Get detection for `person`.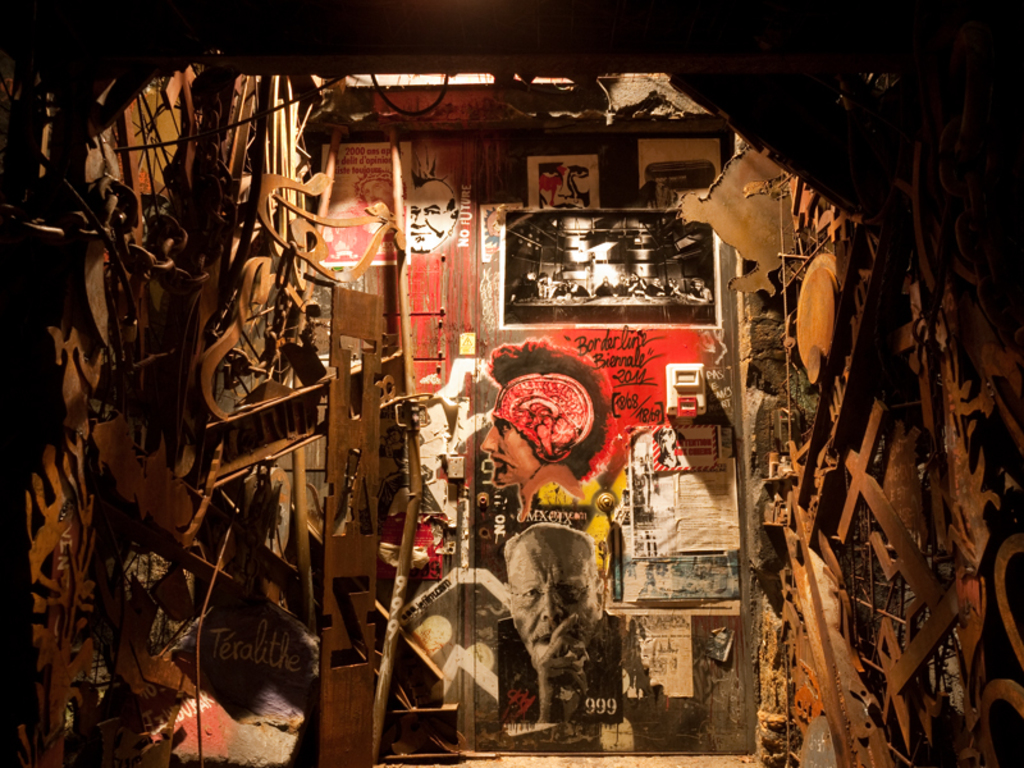
Detection: bbox(508, 502, 609, 733).
